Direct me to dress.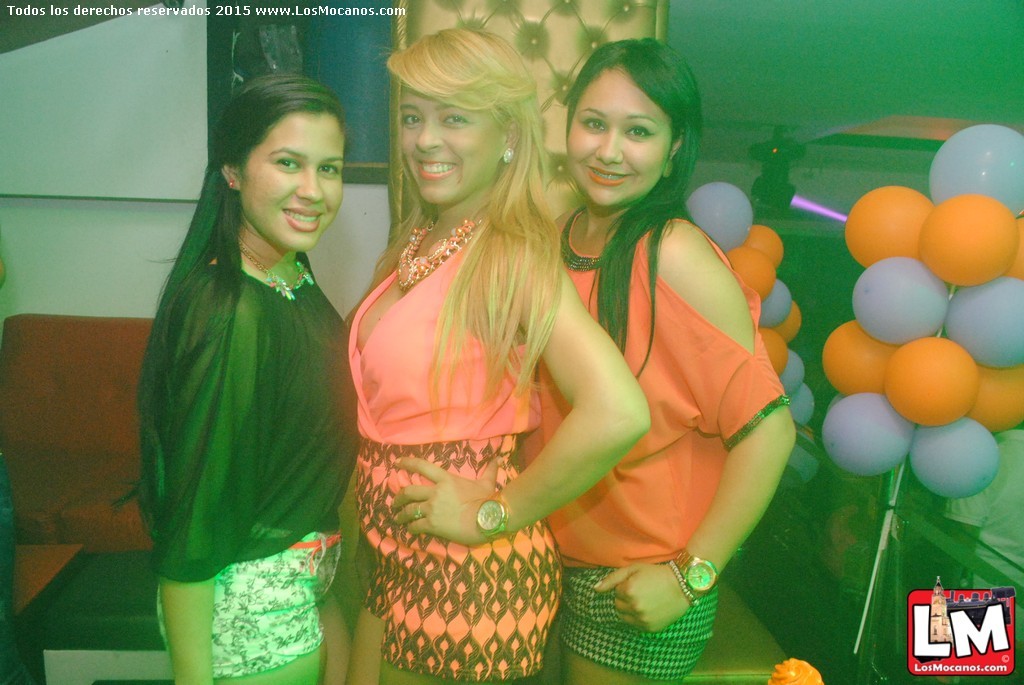
Direction: 340/227/571/684.
